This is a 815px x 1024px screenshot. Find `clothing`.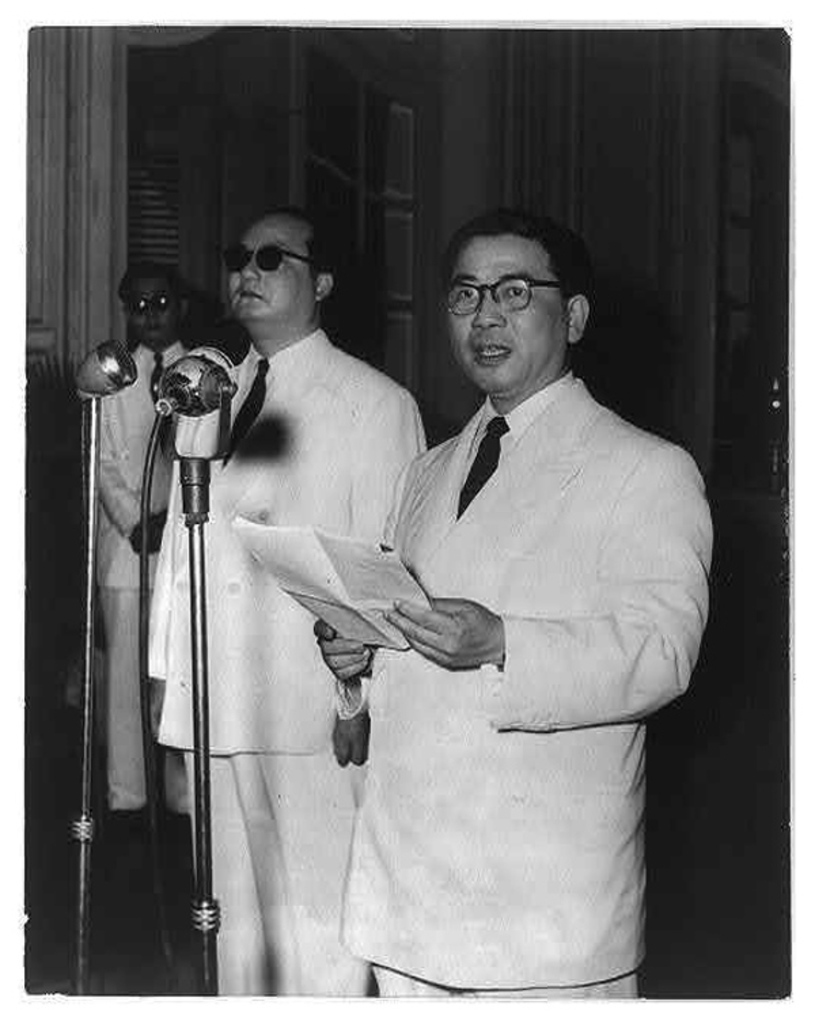
Bounding box: [x1=341, y1=368, x2=717, y2=1000].
